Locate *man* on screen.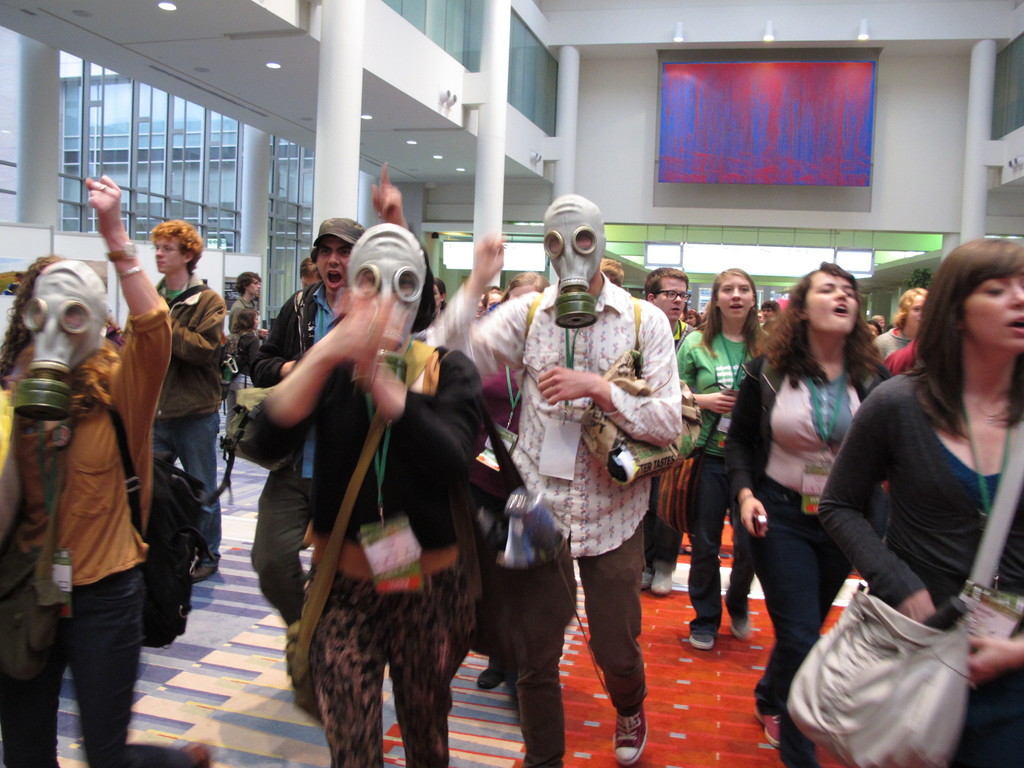
On screen at detection(225, 273, 266, 337).
